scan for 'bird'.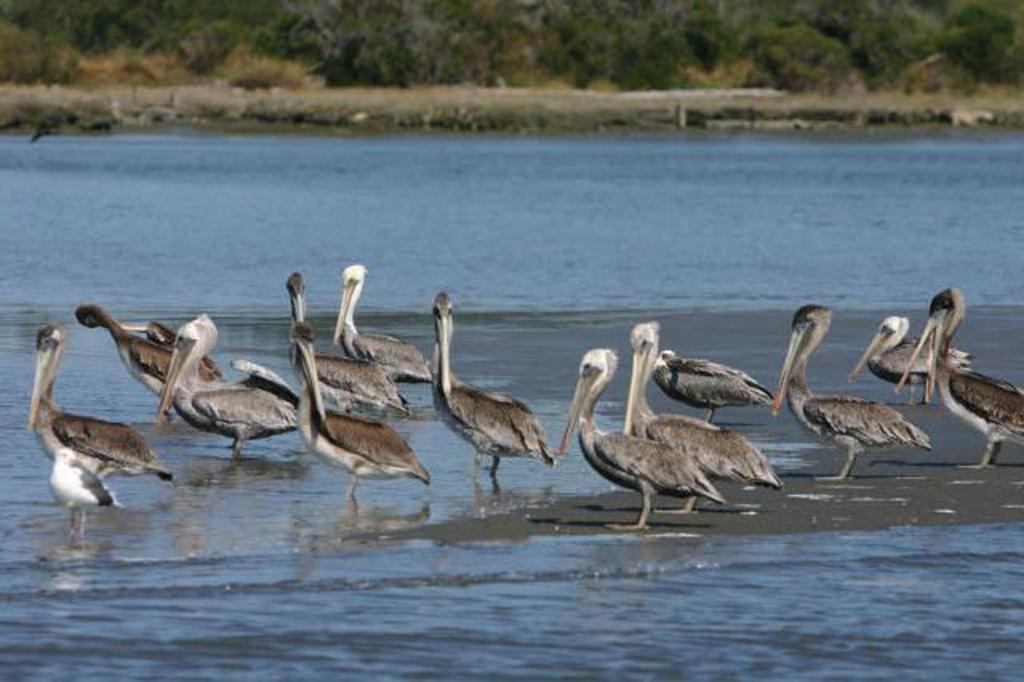
Scan result: left=637, top=320, right=778, bottom=427.
